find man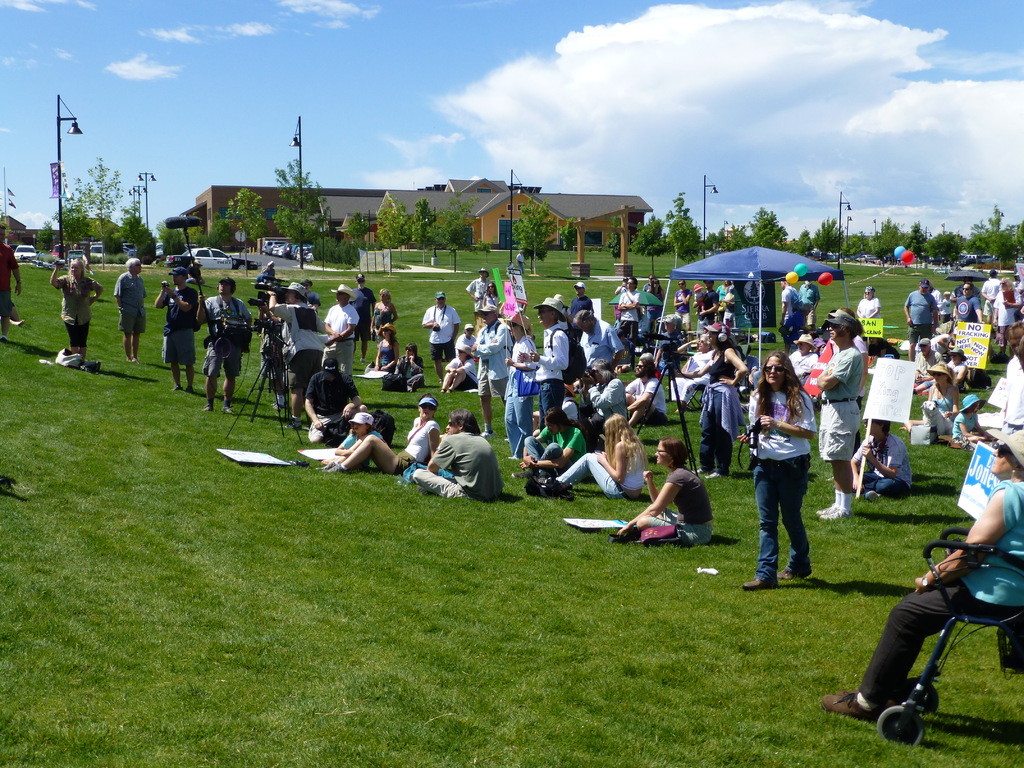
region(955, 278, 985, 321)
